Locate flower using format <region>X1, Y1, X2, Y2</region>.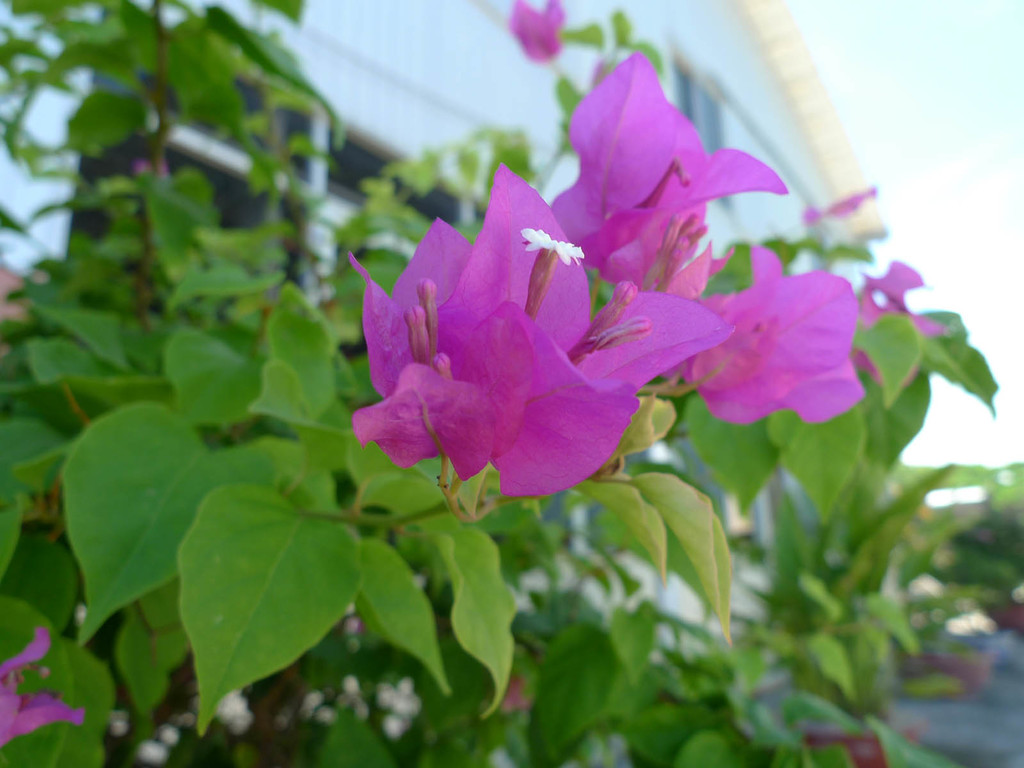
<region>344, 252, 731, 506</region>.
